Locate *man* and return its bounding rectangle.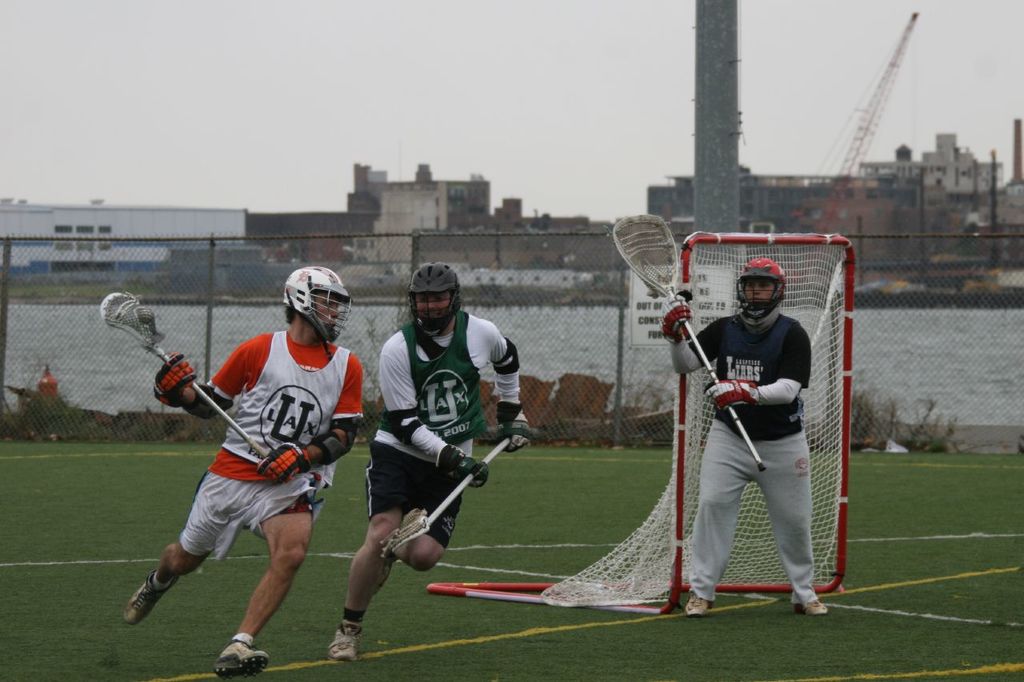
box(652, 255, 832, 614).
